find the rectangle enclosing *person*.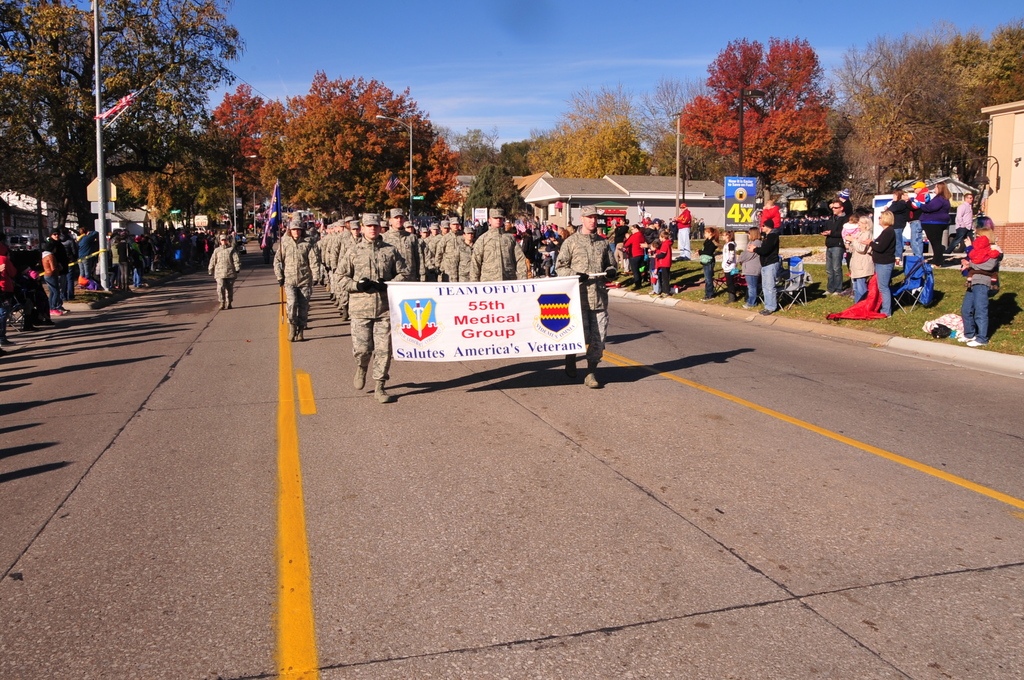
locate(909, 177, 952, 268).
